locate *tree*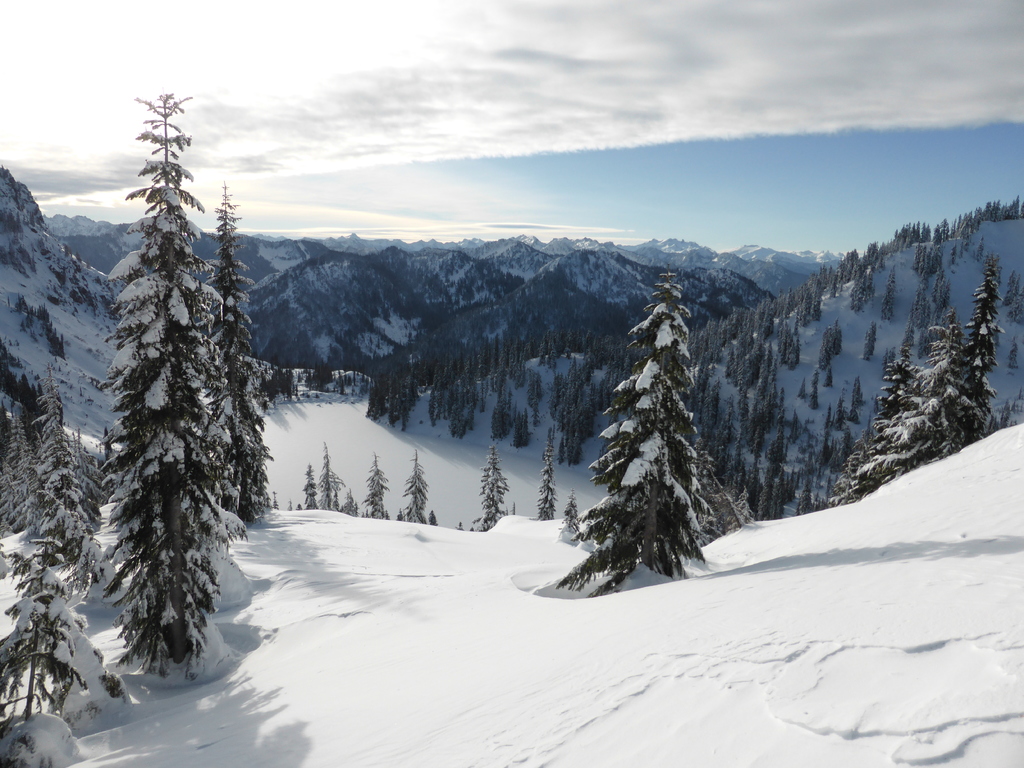
{"left": 0, "top": 366, "right": 133, "bottom": 767}
